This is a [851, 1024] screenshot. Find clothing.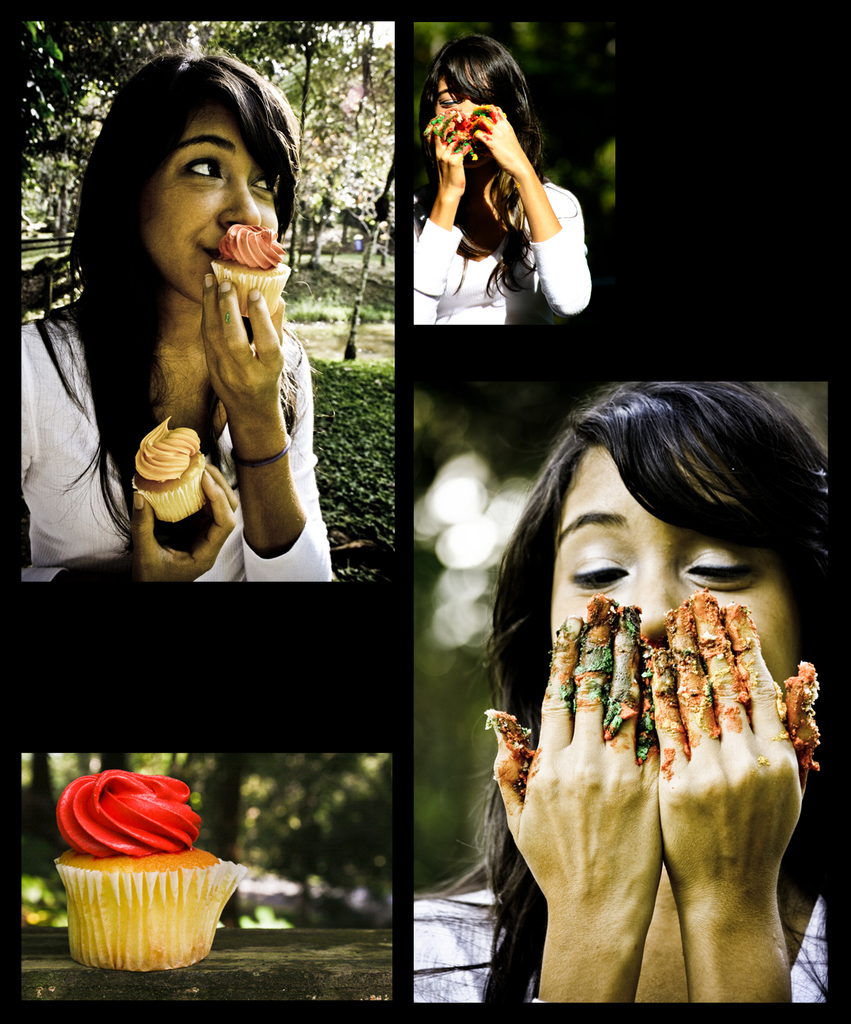
Bounding box: l=10, t=298, r=336, b=586.
